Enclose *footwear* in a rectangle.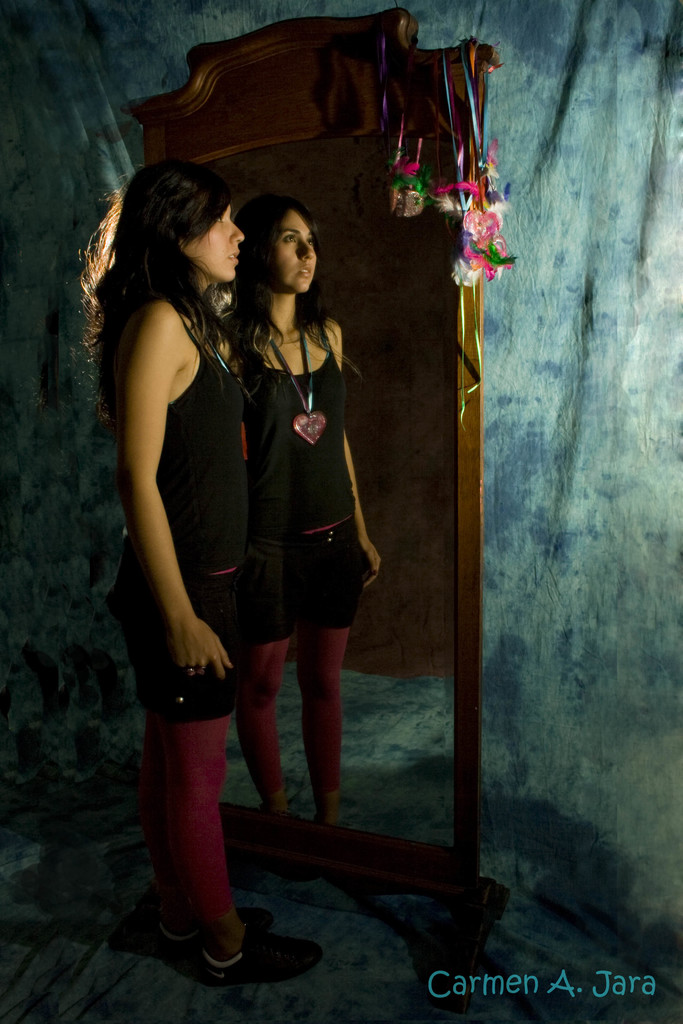
<box>159,900,281,938</box>.
